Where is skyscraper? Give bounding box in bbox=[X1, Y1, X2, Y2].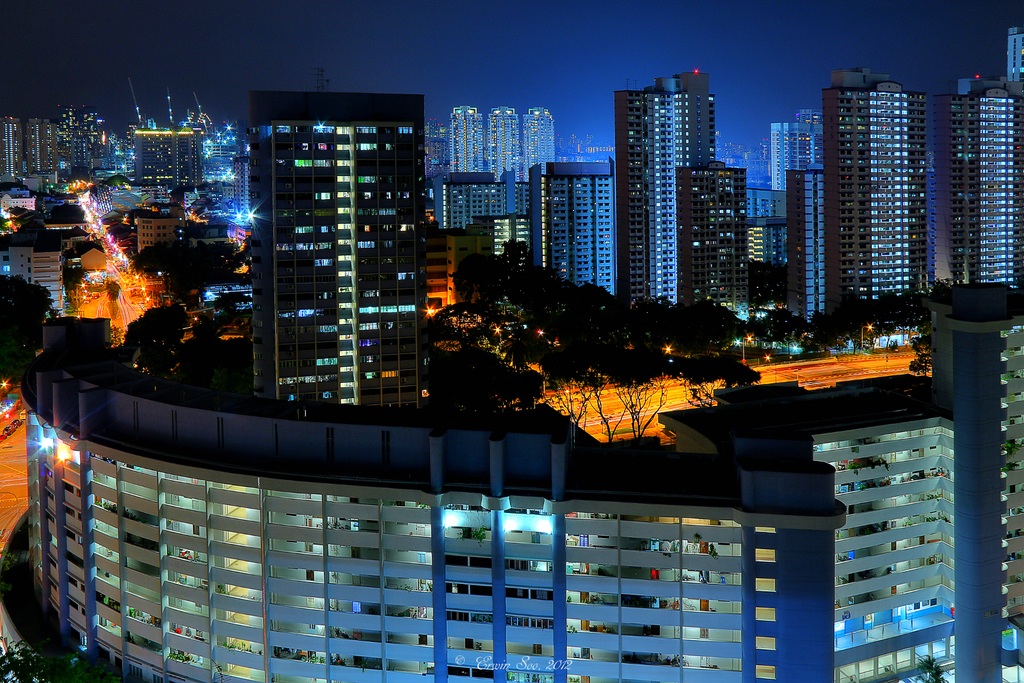
bbox=[524, 96, 556, 177].
